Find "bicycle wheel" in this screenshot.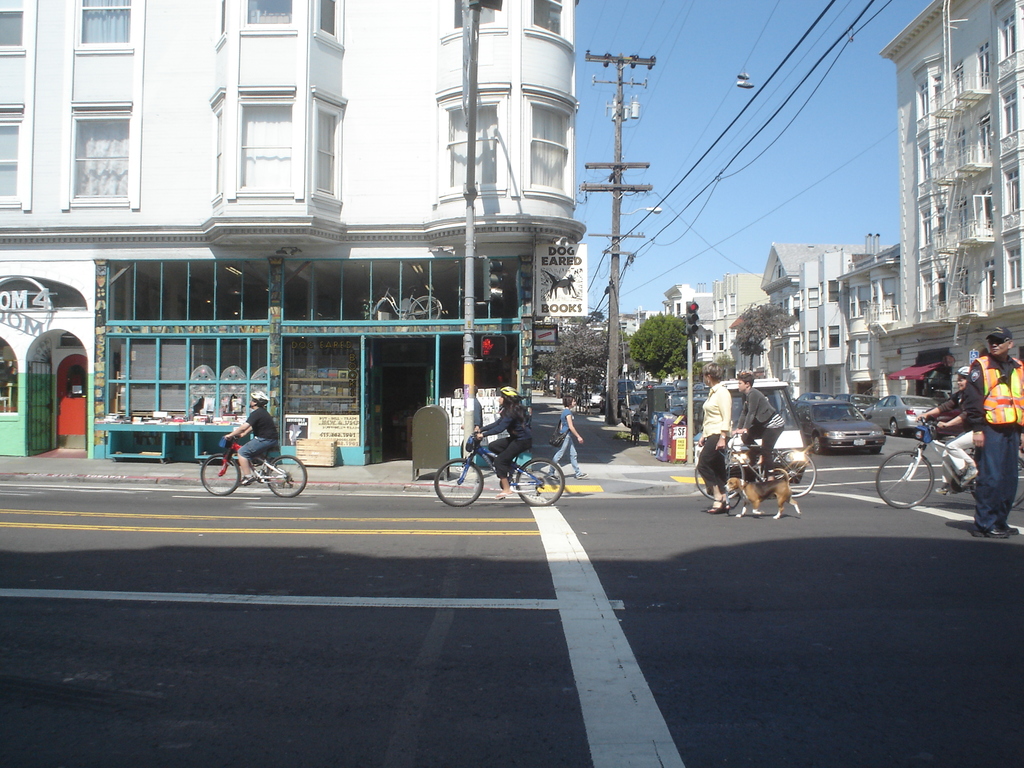
The bounding box for "bicycle wheel" is BBox(968, 461, 1023, 511).
